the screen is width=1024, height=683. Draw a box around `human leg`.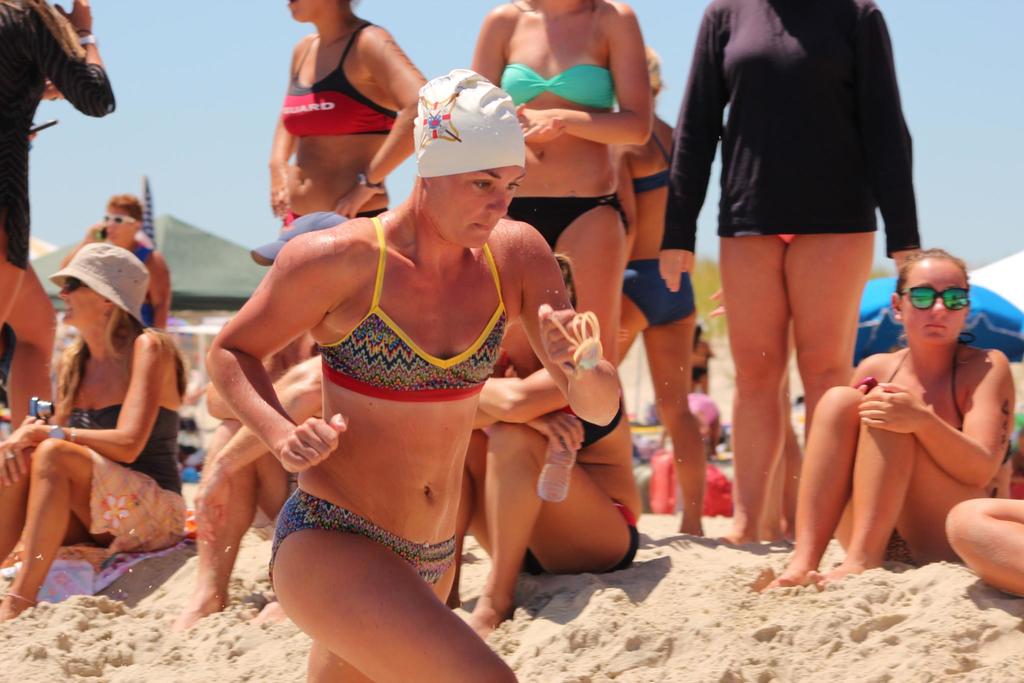
619, 260, 659, 373.
